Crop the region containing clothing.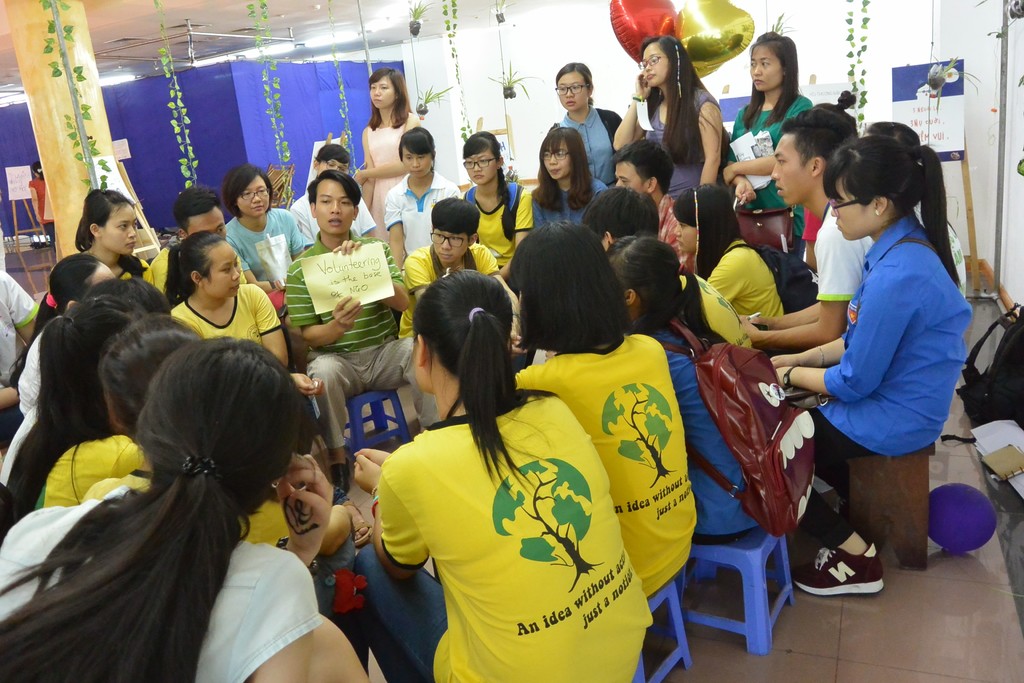
Crop region: 728/88/808/211.
